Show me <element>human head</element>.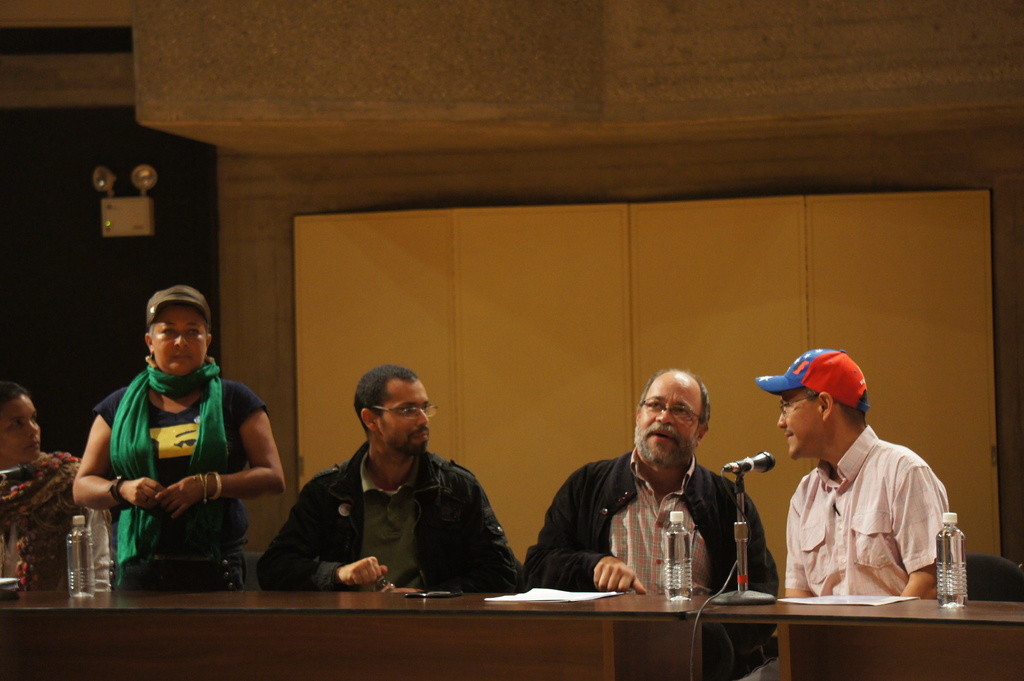
<element>human head</element> is here: crop(776, 349, 872, 461).
